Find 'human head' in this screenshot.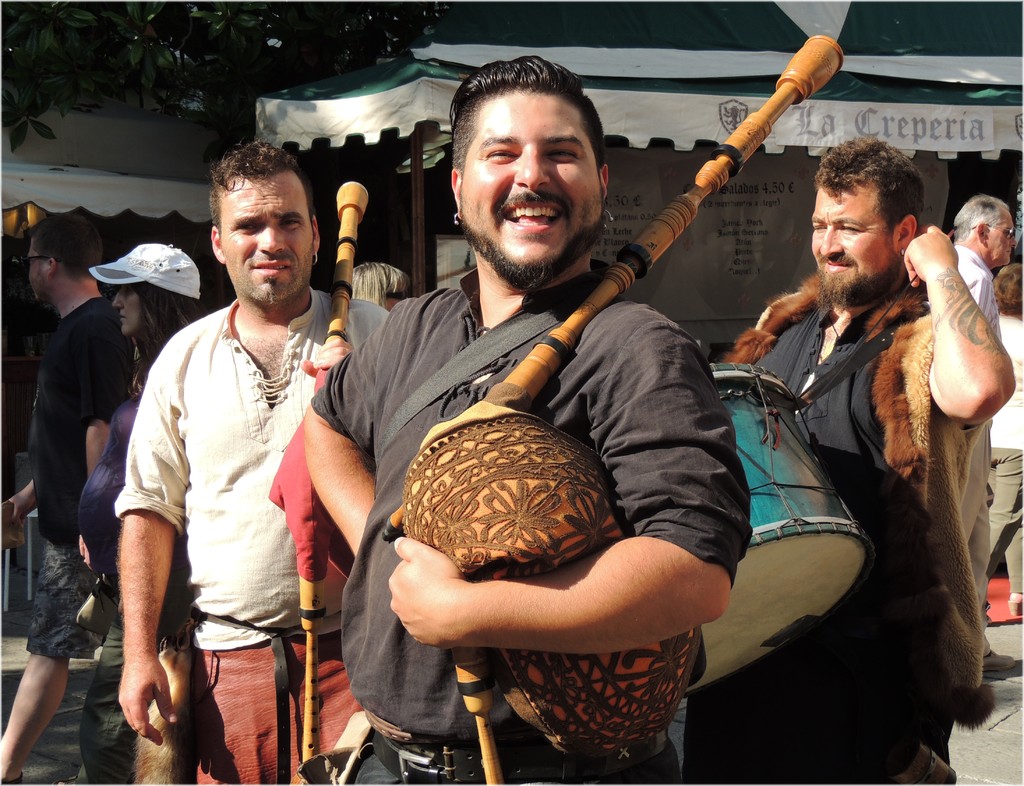
The bounding box for 'human head' is box(812, 136, 924, 309).
